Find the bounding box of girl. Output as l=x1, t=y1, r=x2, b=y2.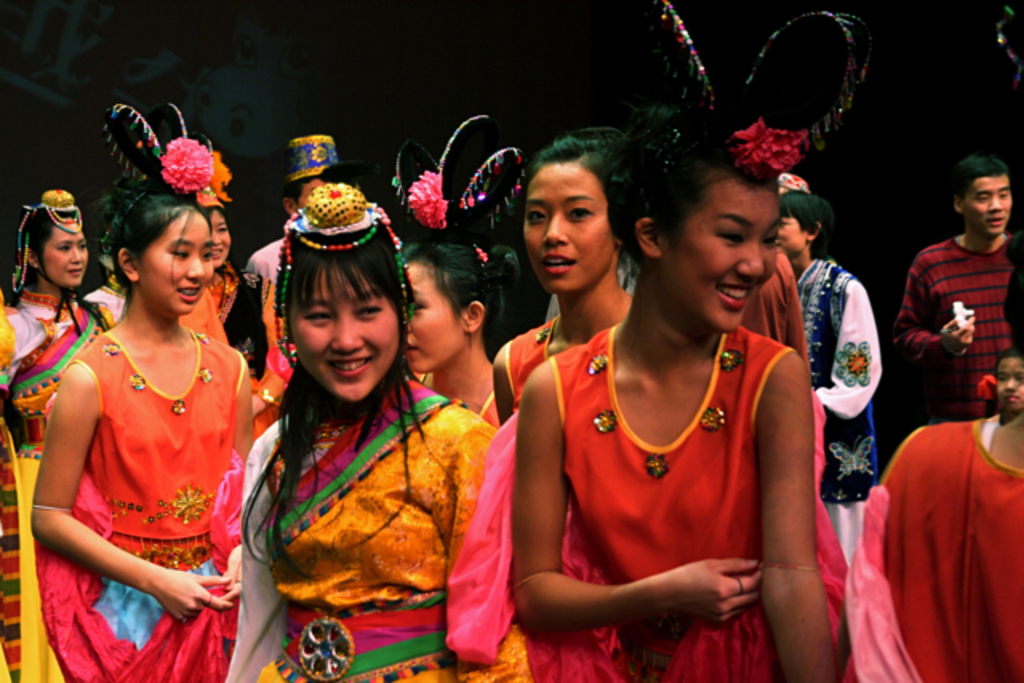
l=974, t=344, r=1021, b=413.
